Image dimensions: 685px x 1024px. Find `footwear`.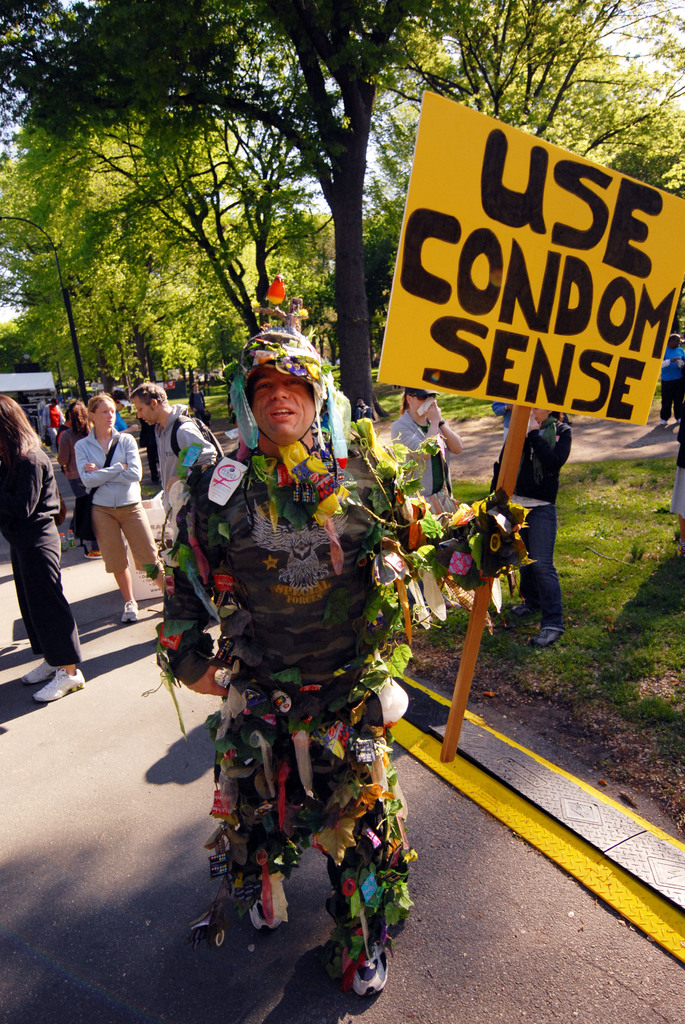
x1=677 y1=417 x2=684 y2=424.
